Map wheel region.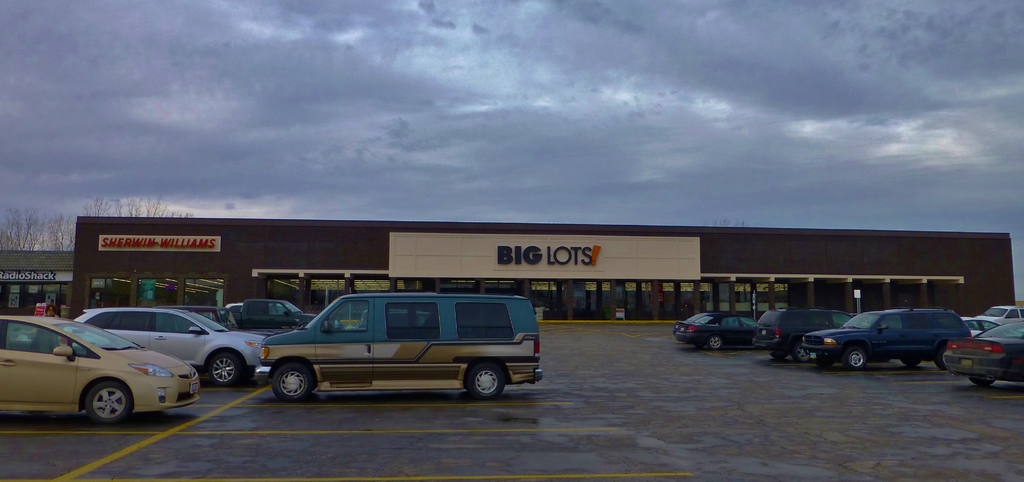
Mapped to box=[897, 355, 920, 367].
